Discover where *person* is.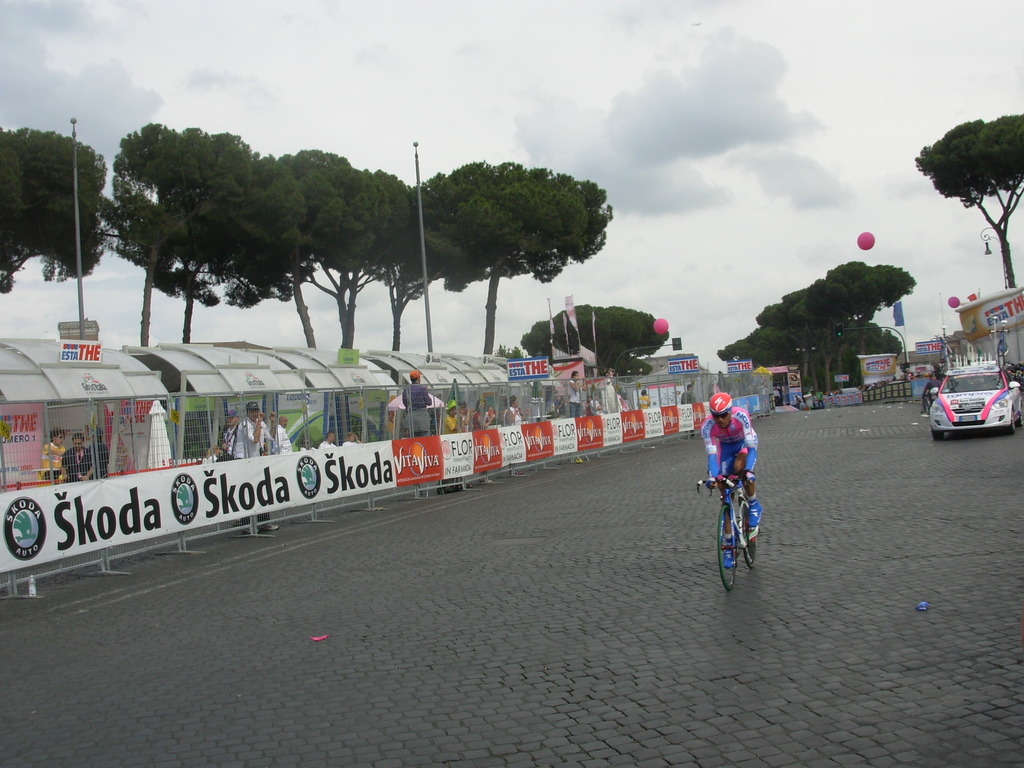
Discovered at [678, 382, 696, 436].
